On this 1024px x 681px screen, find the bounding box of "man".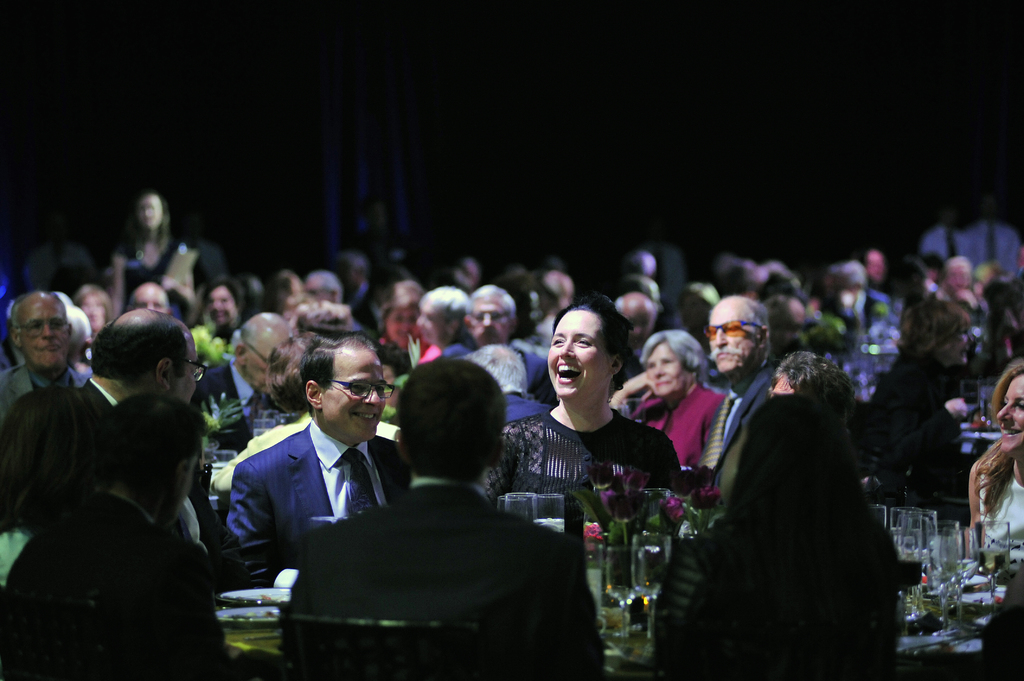
Bounding box: [x1=613, y1=296, x2=657, y2=349].
